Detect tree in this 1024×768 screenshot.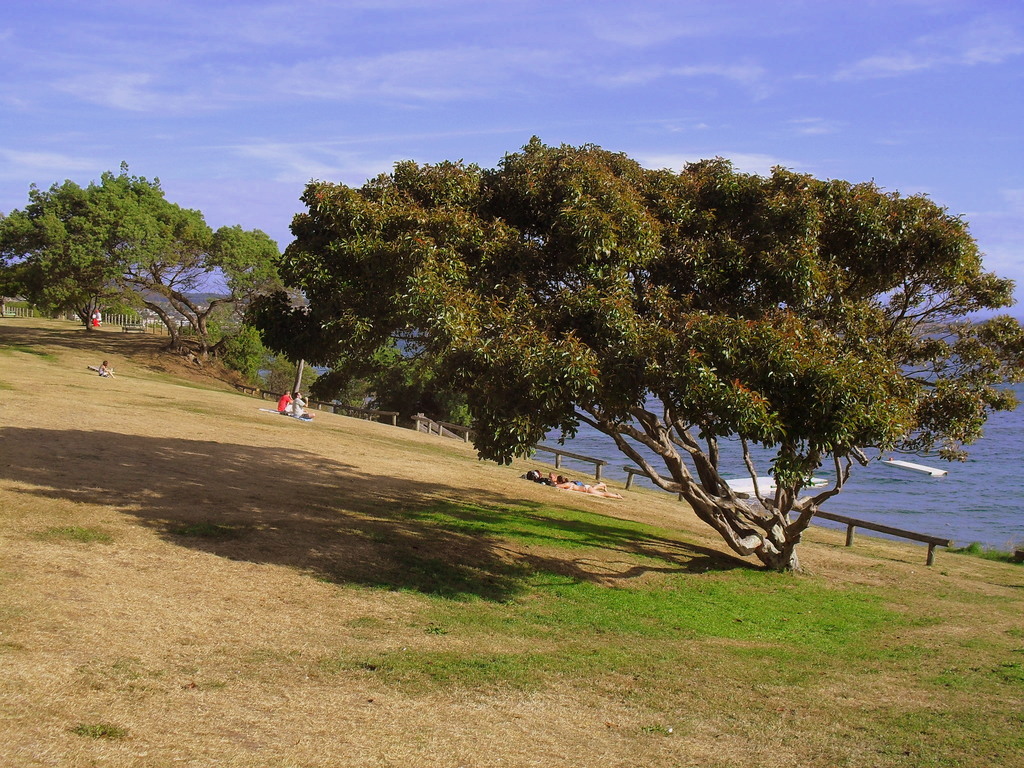
Detection: x1=248 y1=108 x2=1021 y2=563.
